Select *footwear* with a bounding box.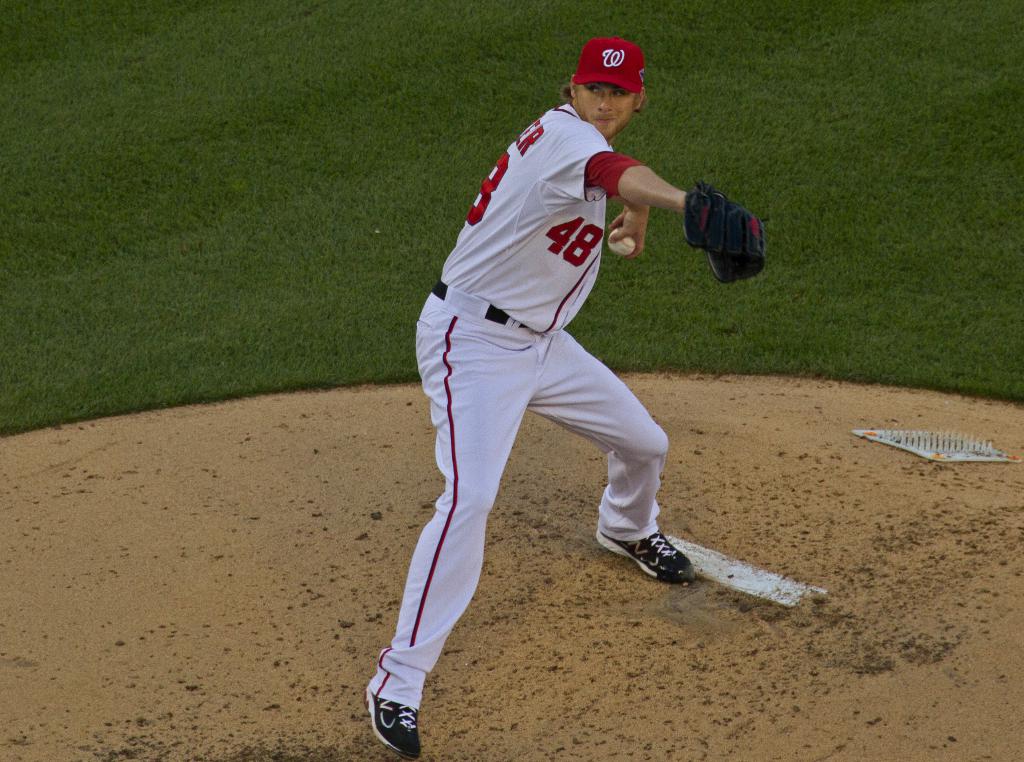
bbox(595, 525, 694, 583).
